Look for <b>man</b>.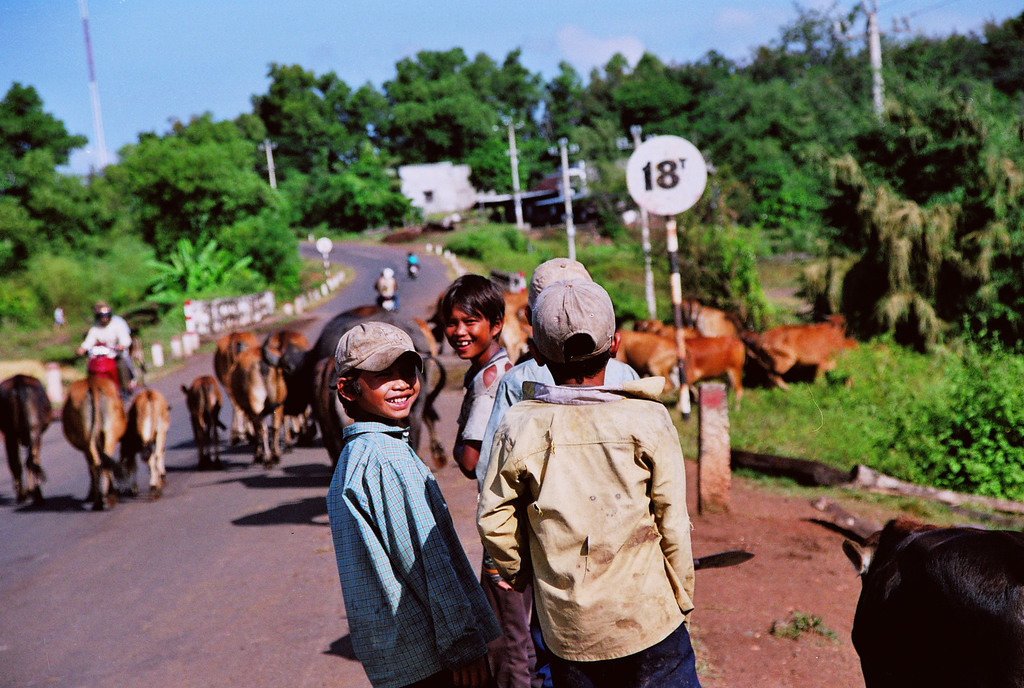
Found: box=[300, 322, 488, 657].
